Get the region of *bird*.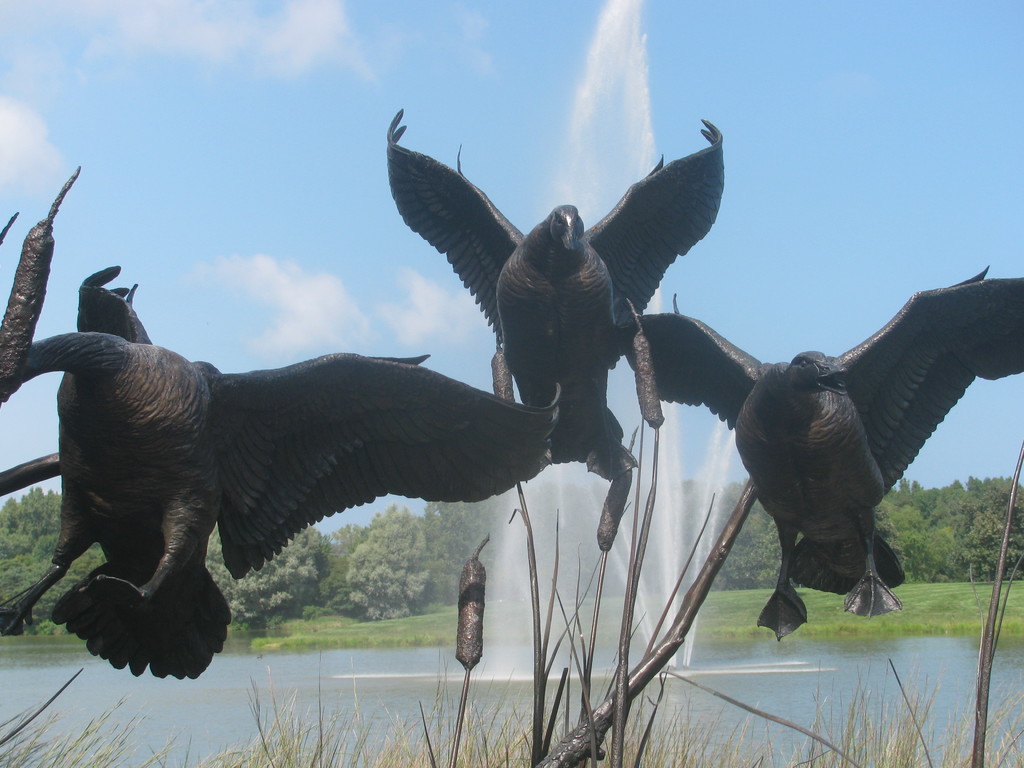
<region>385, 103, 727, 483</region>.
